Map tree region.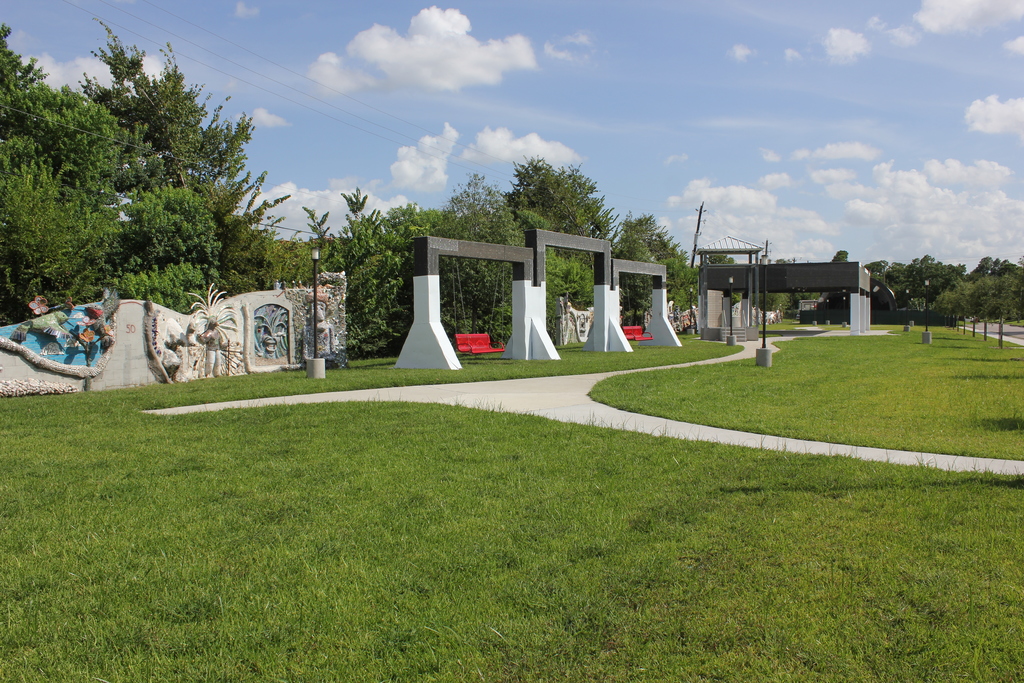
Mapped to [336, 187, 411, 351].
